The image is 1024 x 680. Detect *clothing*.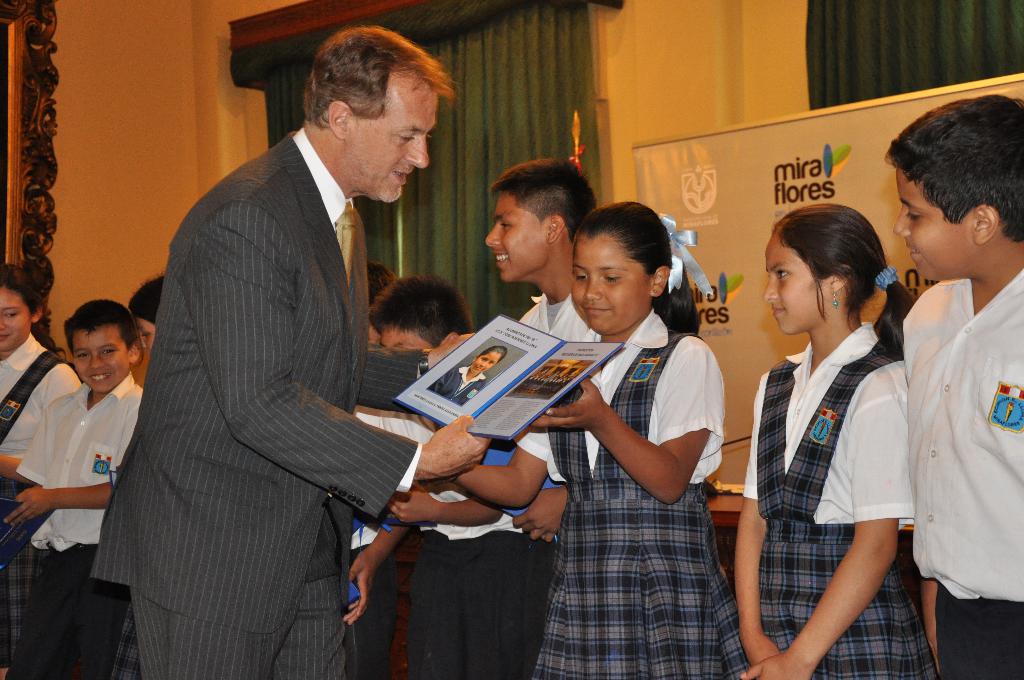
Detection: (left=9, top=376, right=141, bottom=679).
